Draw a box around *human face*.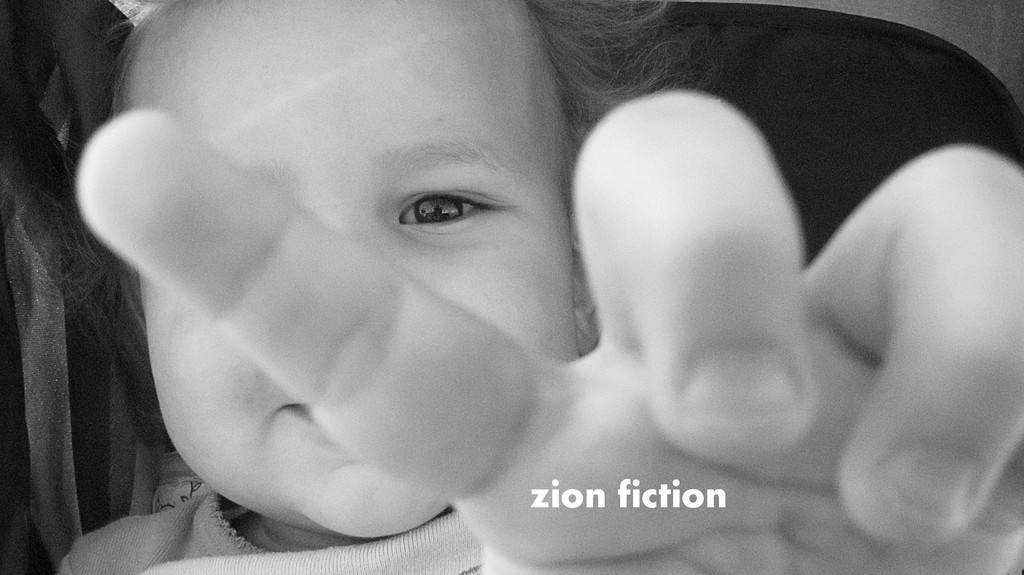
select_region(143, 0, 576, 544).
